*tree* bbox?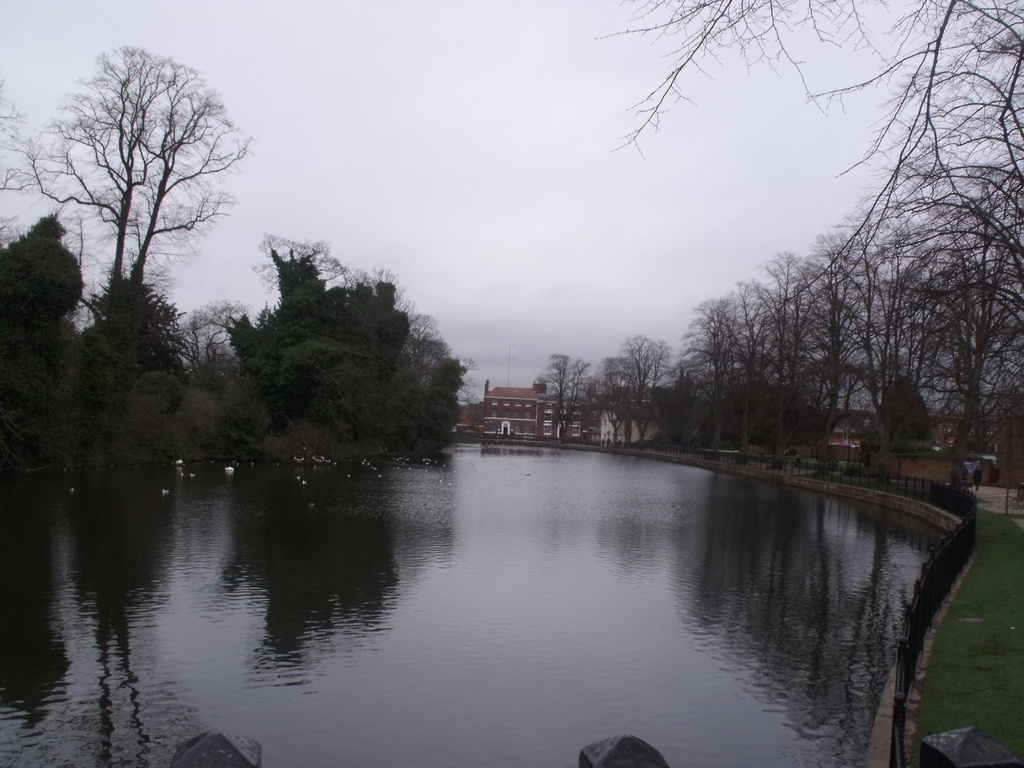
<region>867, 204, 983, 442</region>
